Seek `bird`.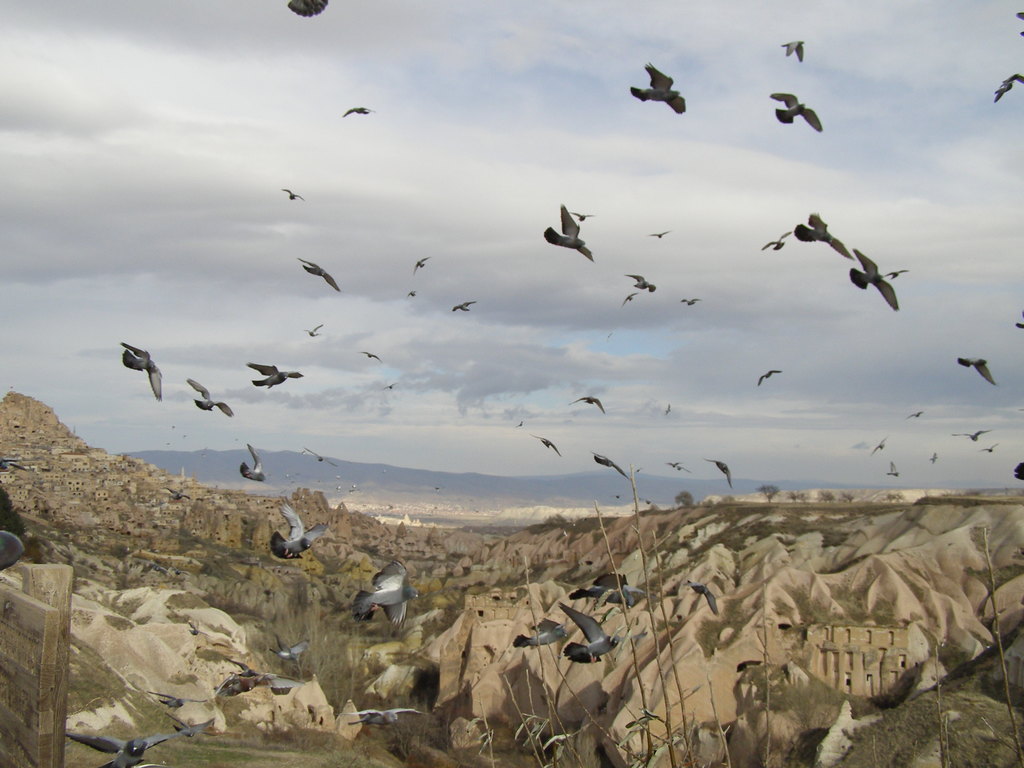
<region>628, 63, 689, 117</region>.
